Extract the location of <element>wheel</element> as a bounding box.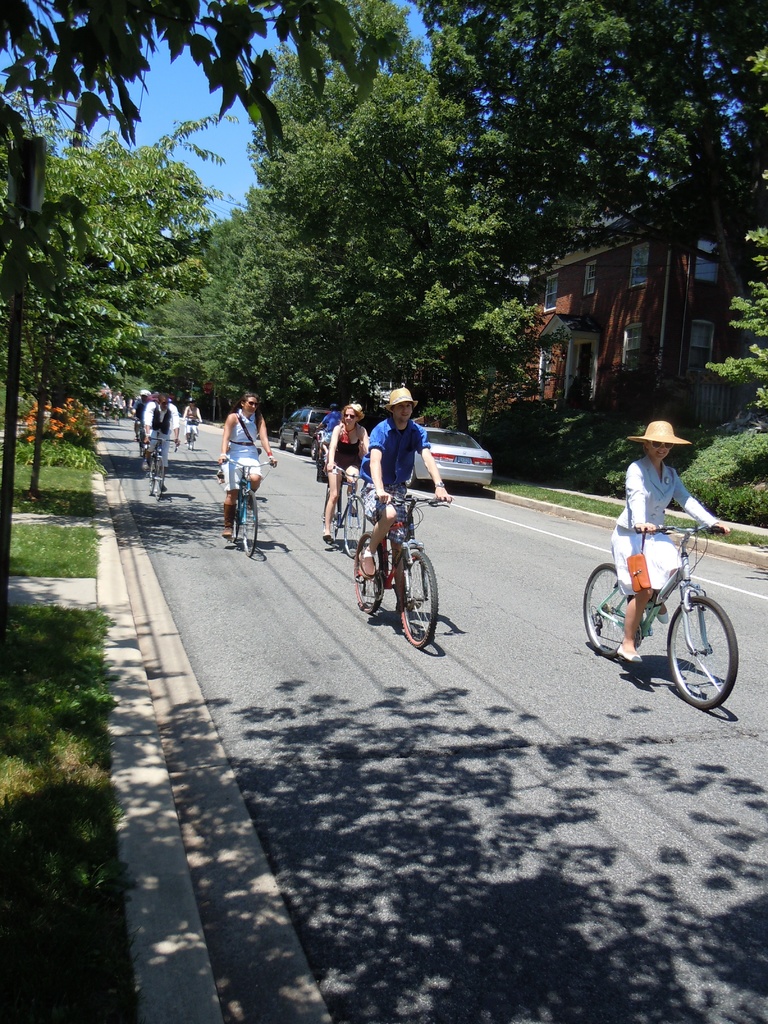
left=319, top=501, right=338, bottom=540.
